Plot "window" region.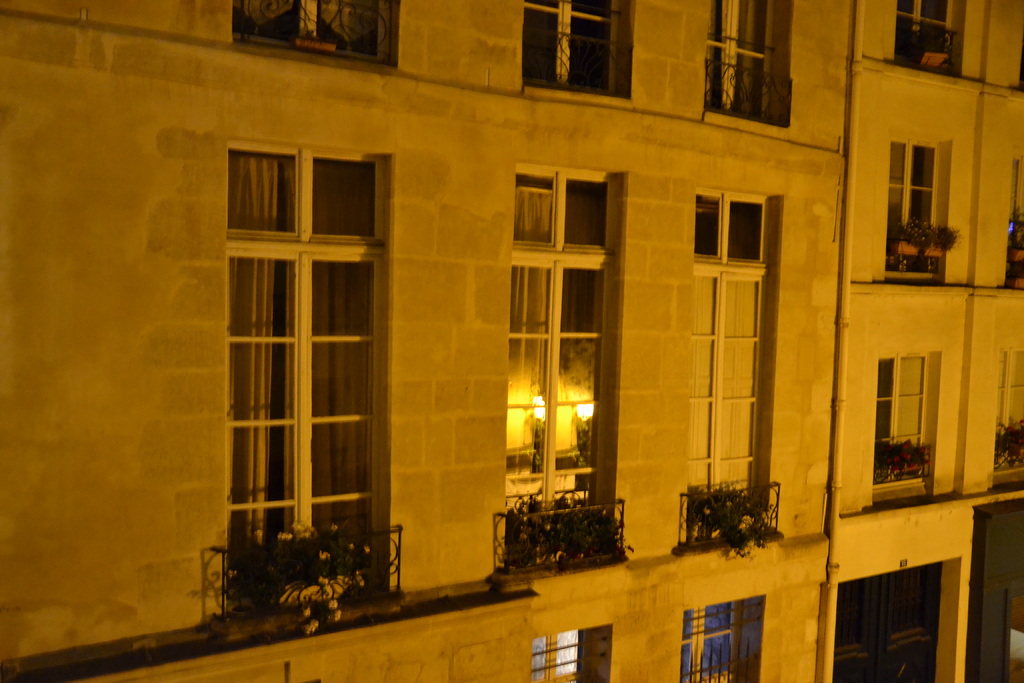
Plotted at bbox(1007, 154, 1023, 293).
